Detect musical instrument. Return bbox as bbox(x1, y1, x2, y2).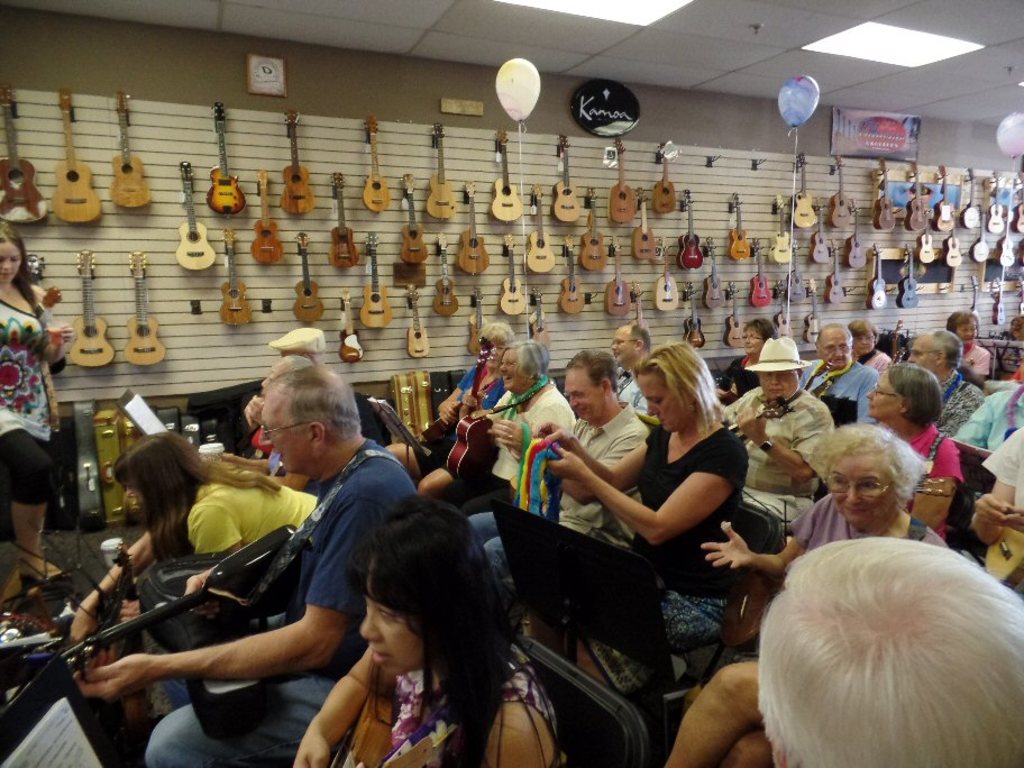
bbox(959, 168, 981, 227).
